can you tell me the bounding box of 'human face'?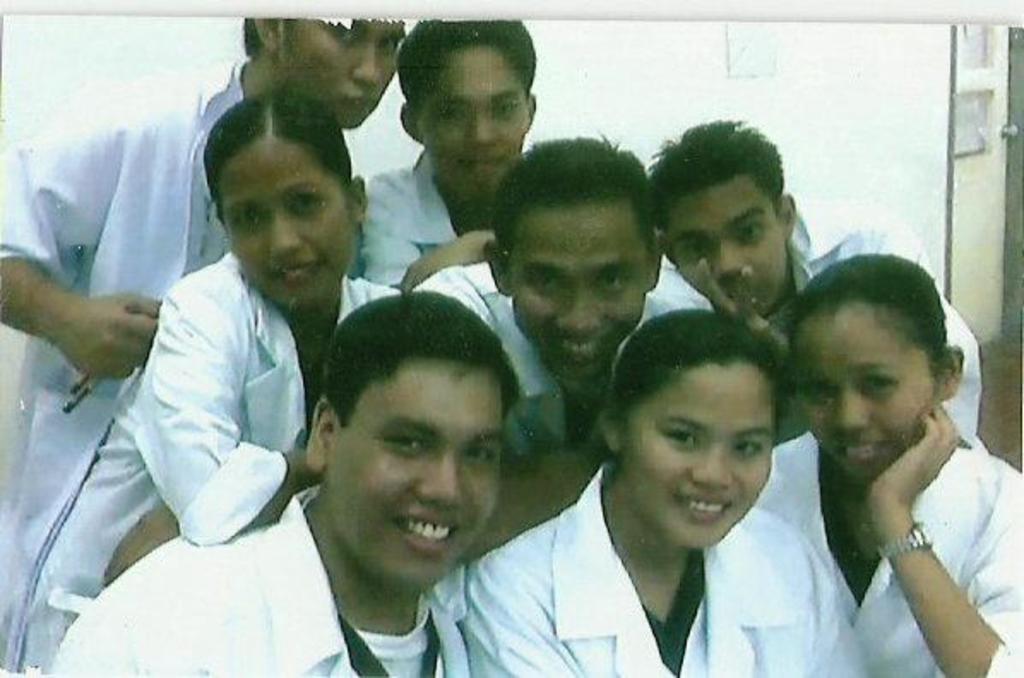
[221, 147, 349, 305].
